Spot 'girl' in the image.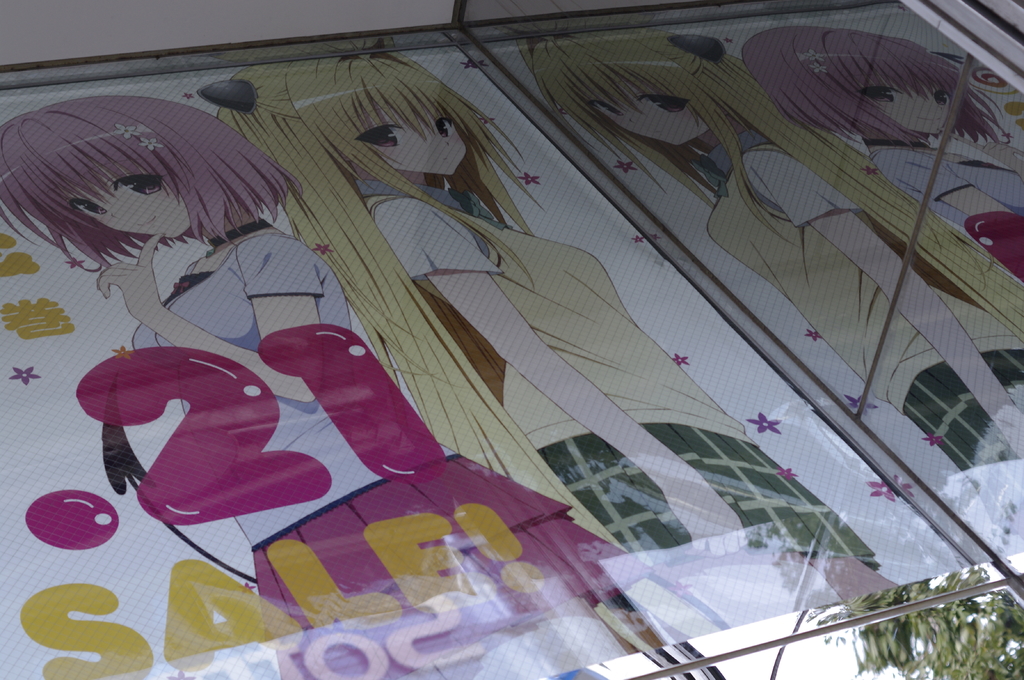
'girl' found at box(209, 54, 896, 588).
